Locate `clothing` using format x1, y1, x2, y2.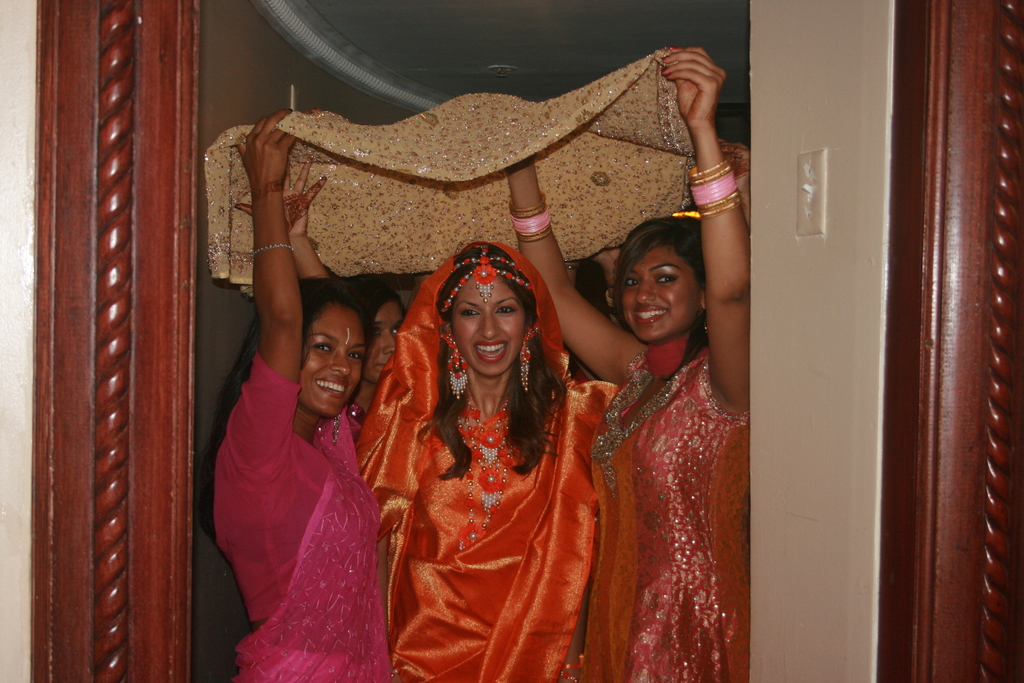
203, 47, 698, 299.
